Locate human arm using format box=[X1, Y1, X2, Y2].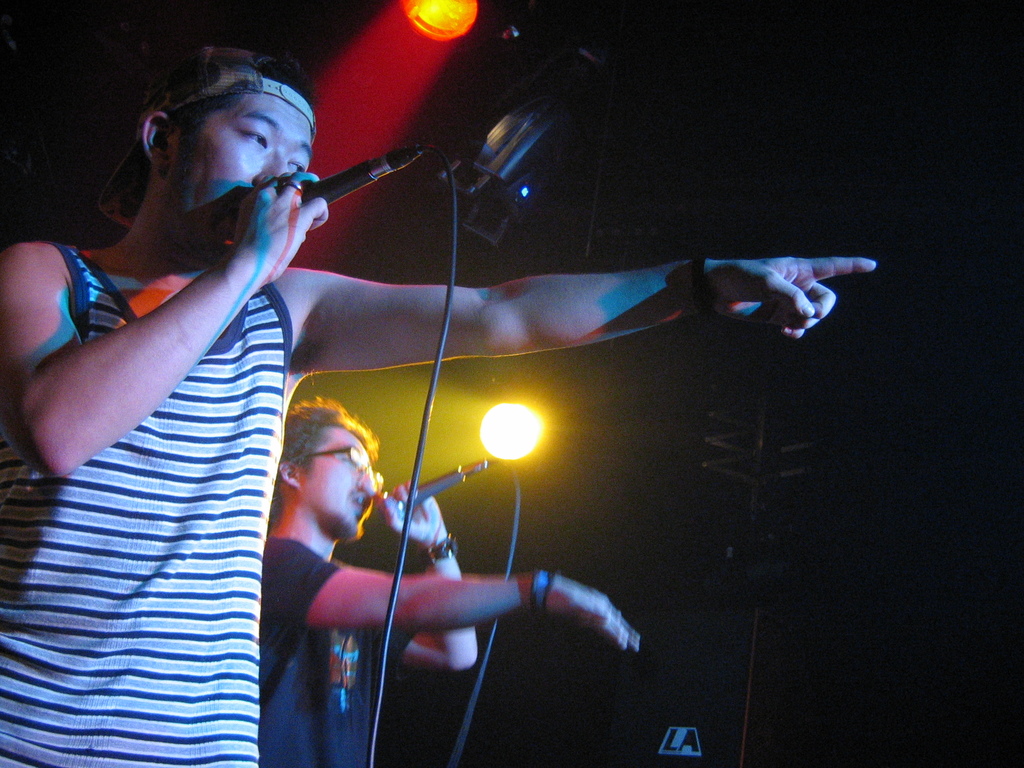
box=[303, 243, 876, 332].
